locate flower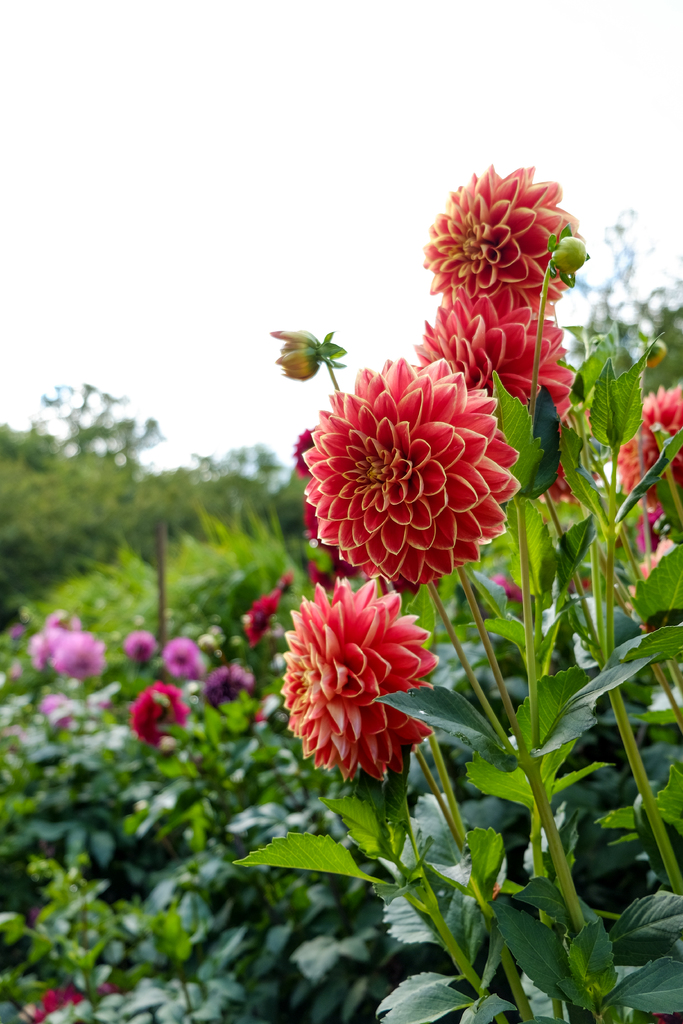
{"left": 126, "top": 626, "right": 152, "bottom": 659}
